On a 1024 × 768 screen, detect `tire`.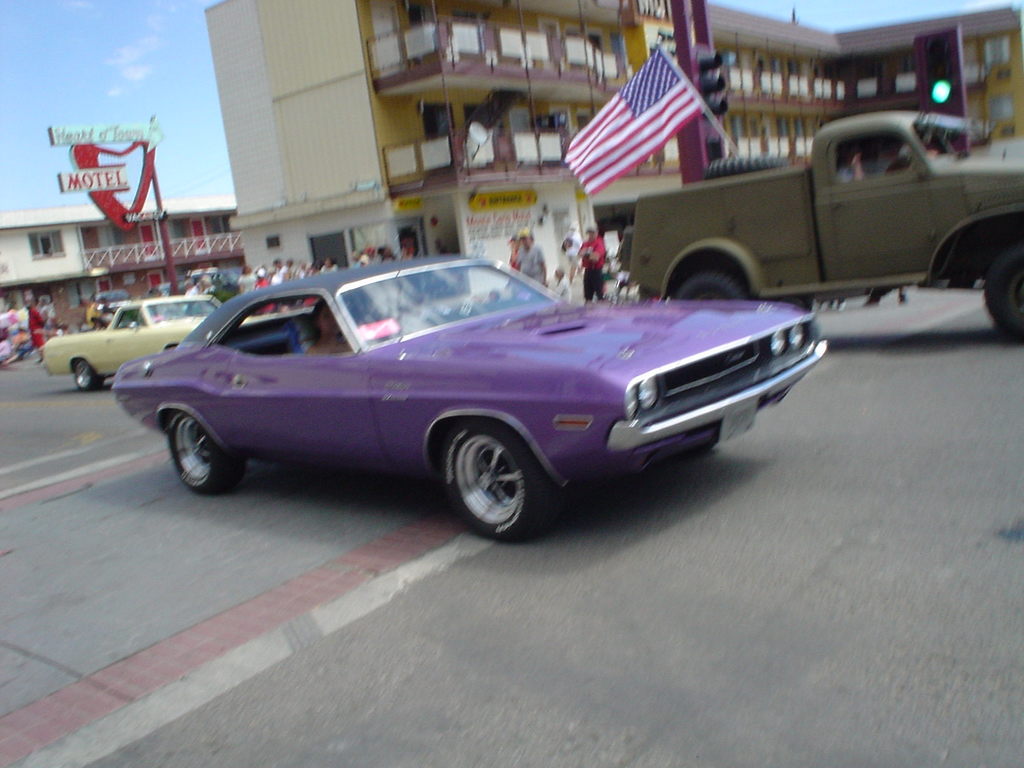
x1=983 y1=244 x2=1023 y2=338.
